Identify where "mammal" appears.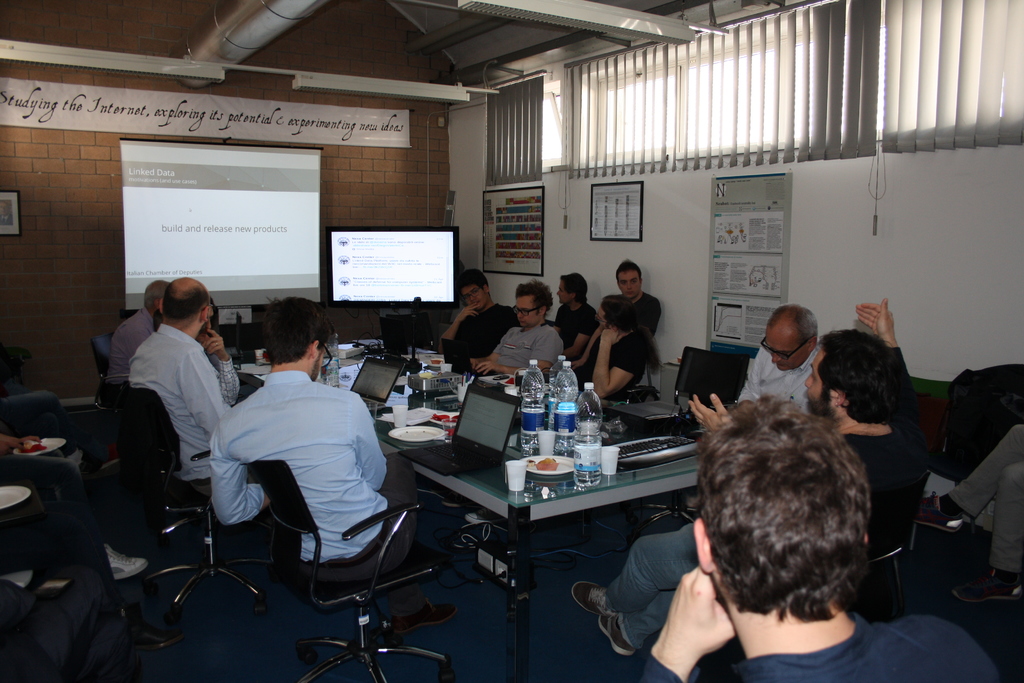
Appears at [602, 259, 662, 337].
